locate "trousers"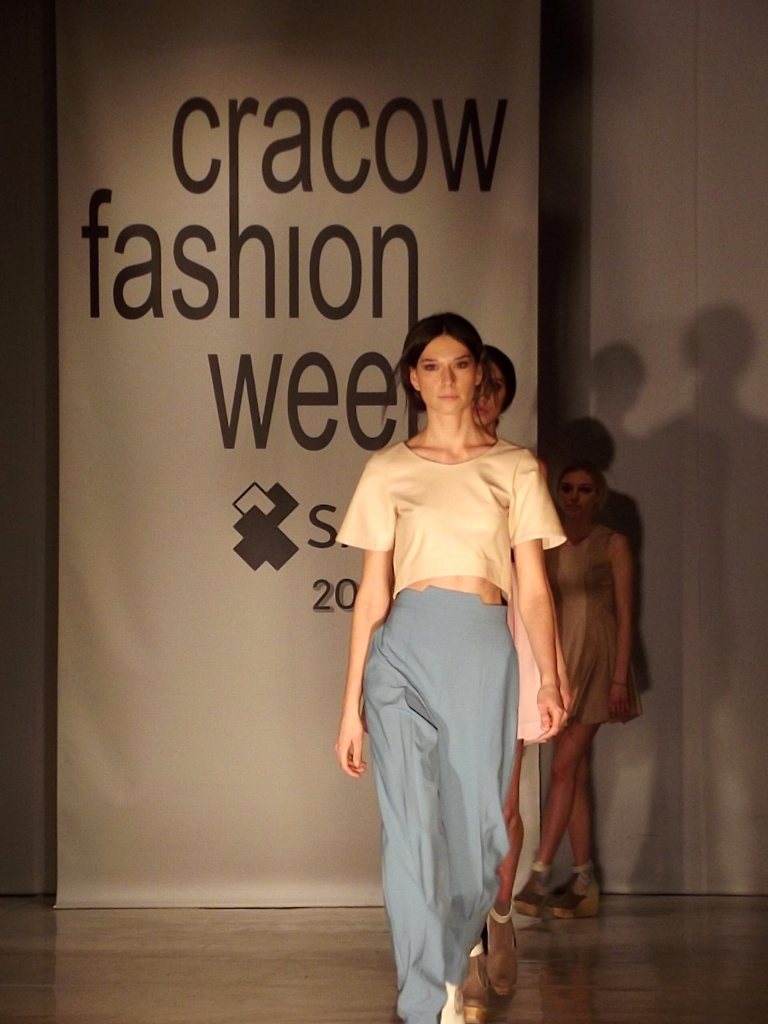
left=358, top=589, right=527, bottom=892
